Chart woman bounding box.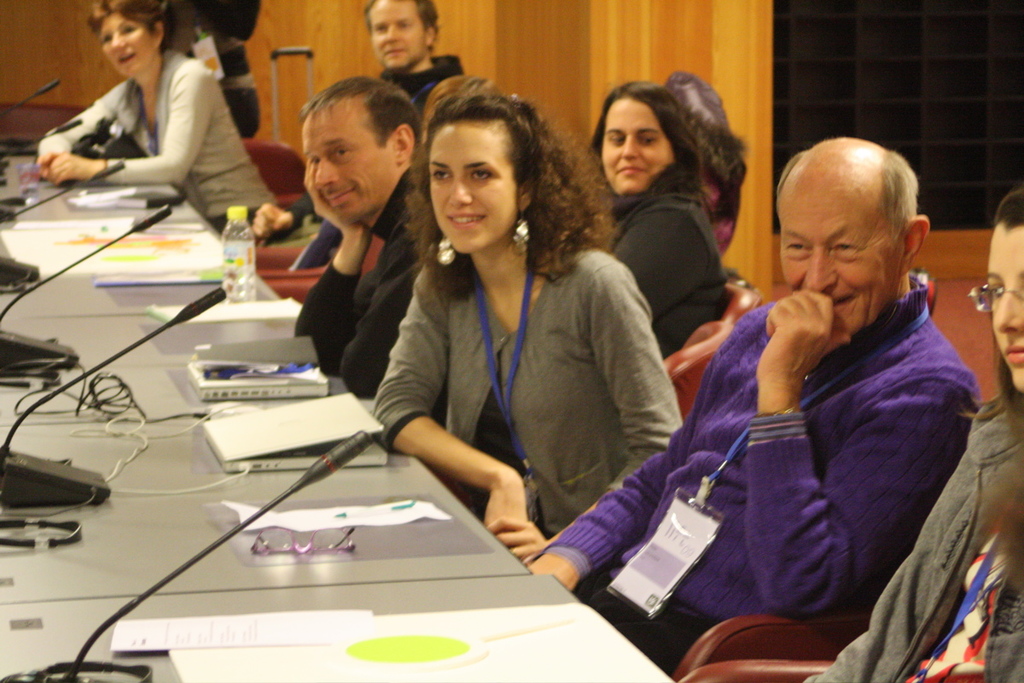
Charted: (x1=346, y1=85, x2=675, y2=580).
